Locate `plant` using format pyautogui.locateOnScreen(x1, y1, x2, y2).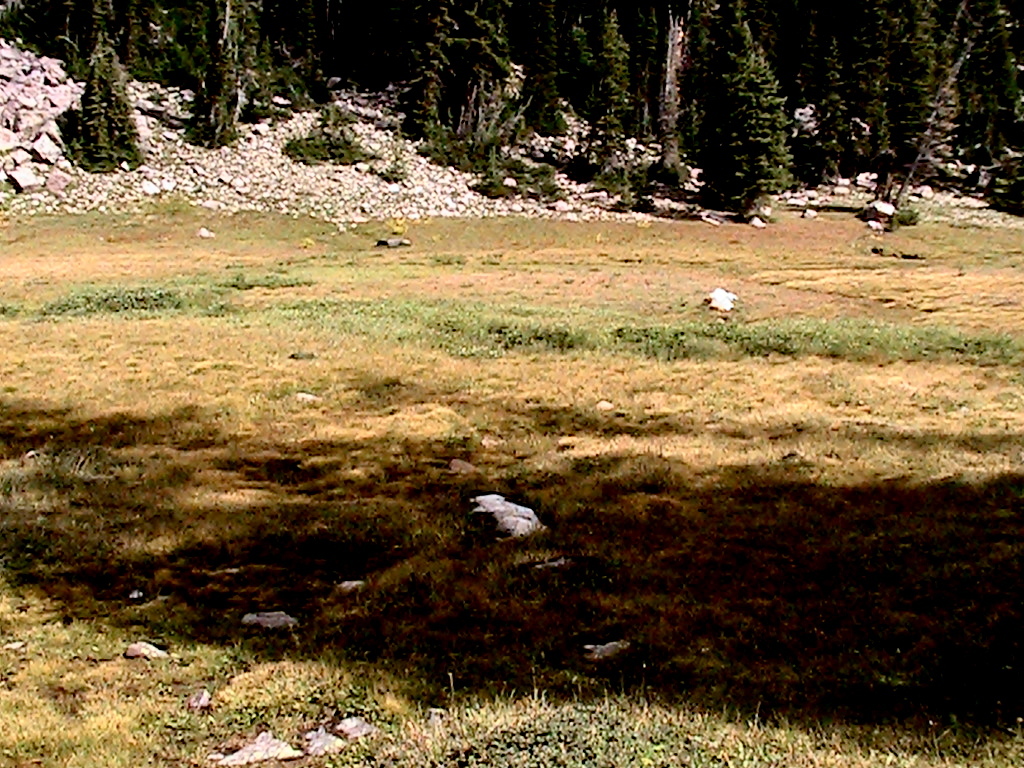
pyautogui.locateOnScreen(80, 44, 133, 157).
